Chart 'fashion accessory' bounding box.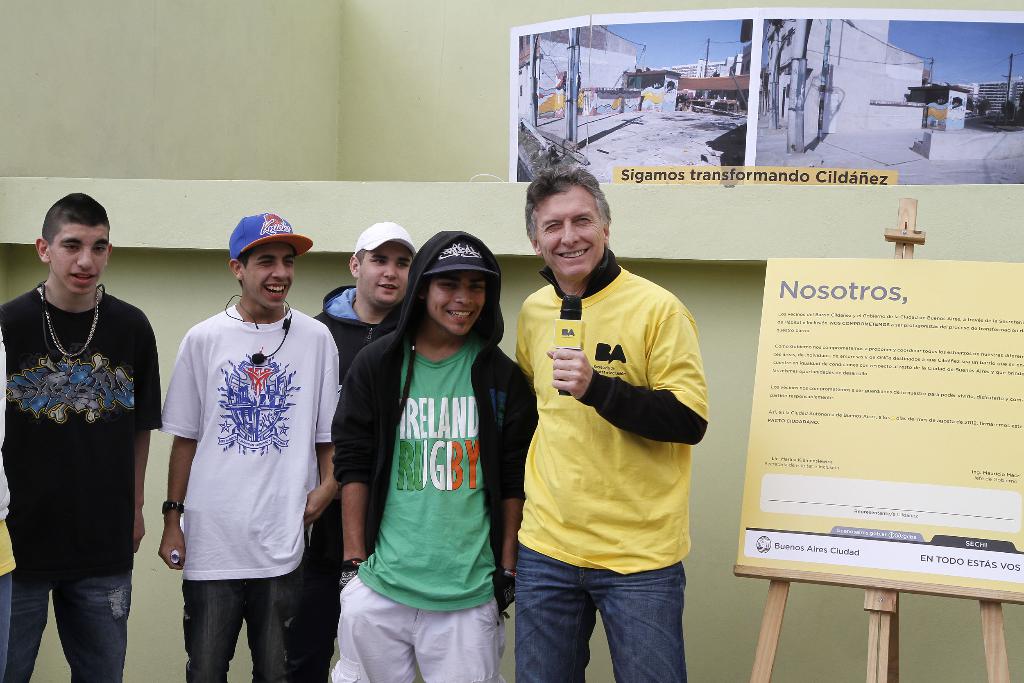
Charted: crop(494, 569, 520, 616).
